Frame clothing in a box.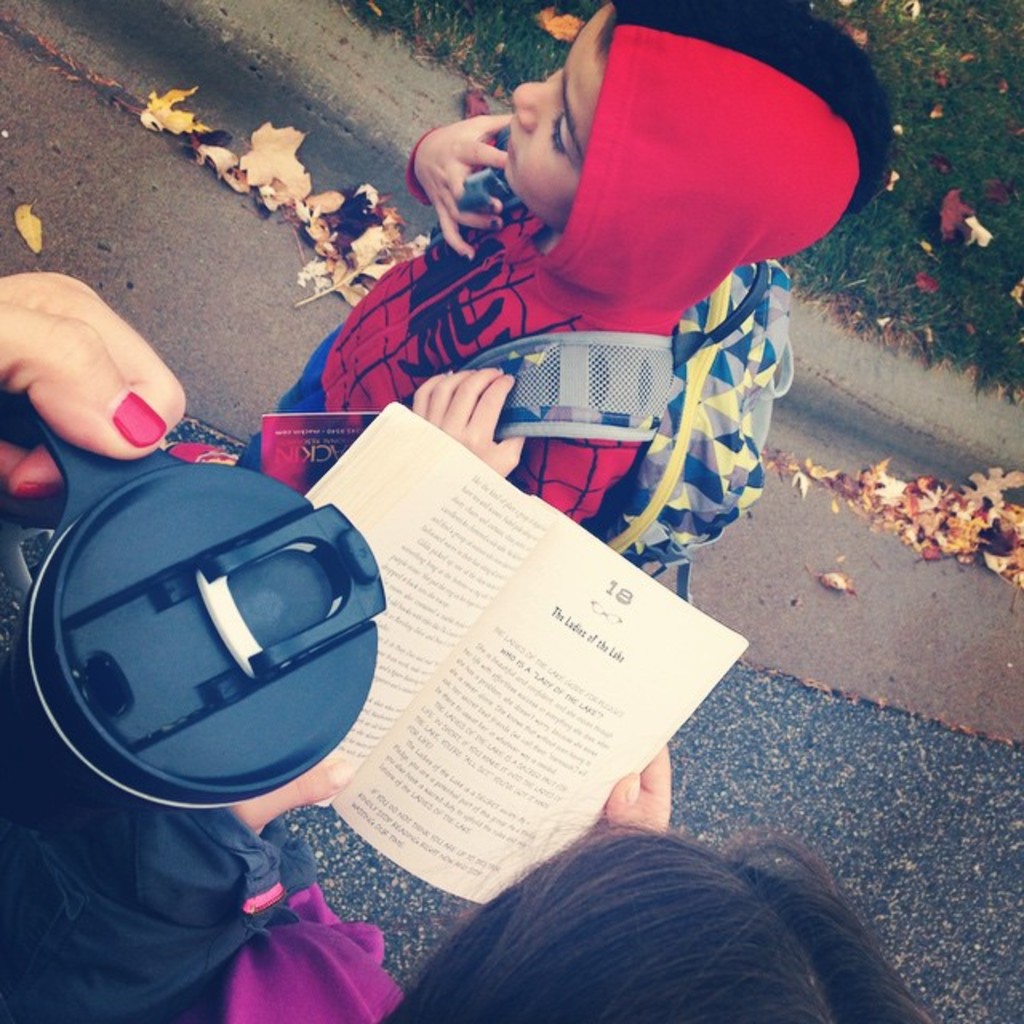
<region>0, 682, 405, 1022</region>.
